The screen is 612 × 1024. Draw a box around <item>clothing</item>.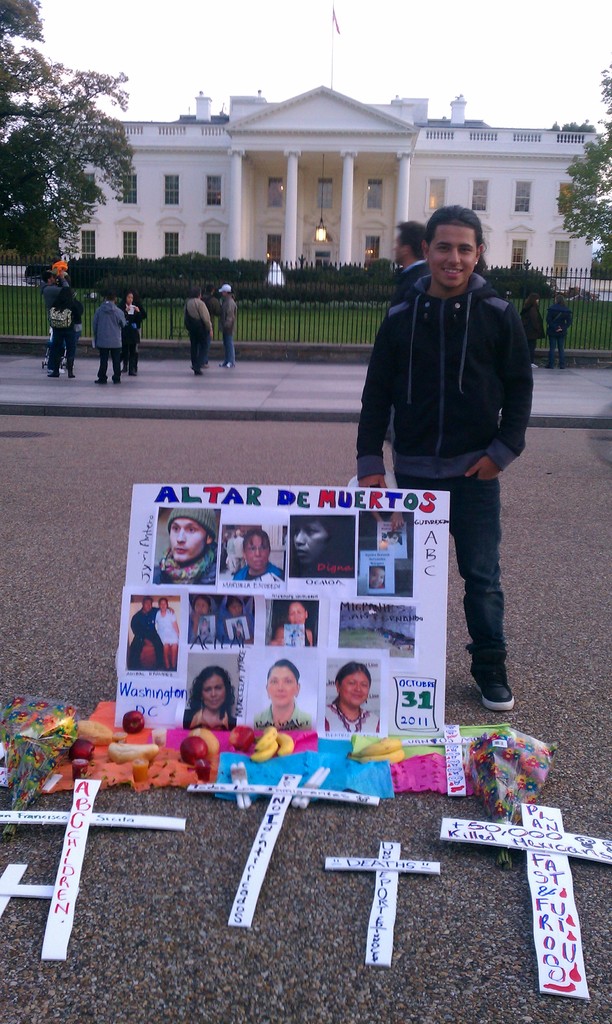
locate(217, 290, 236, 367).
